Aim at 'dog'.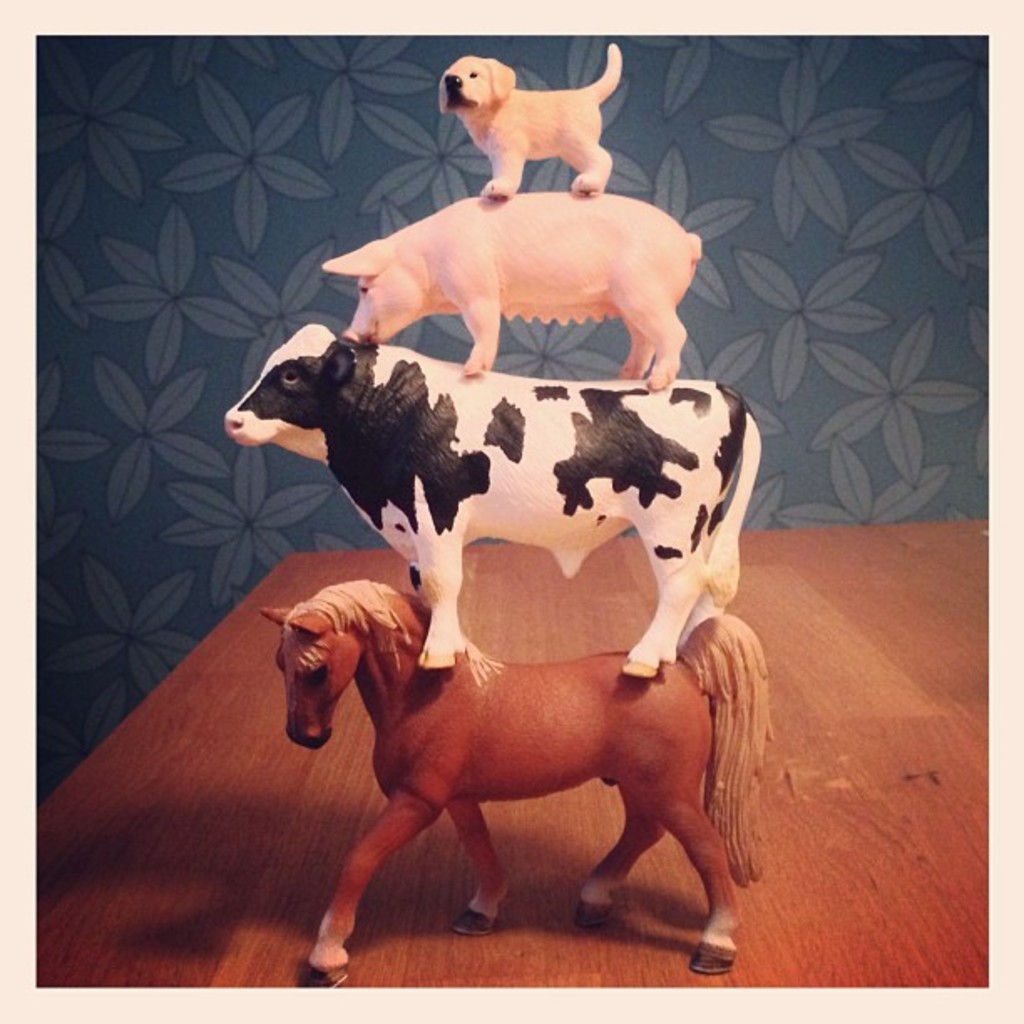
Aimed at <bbox>440, 45, 619, 201</bbox>.
